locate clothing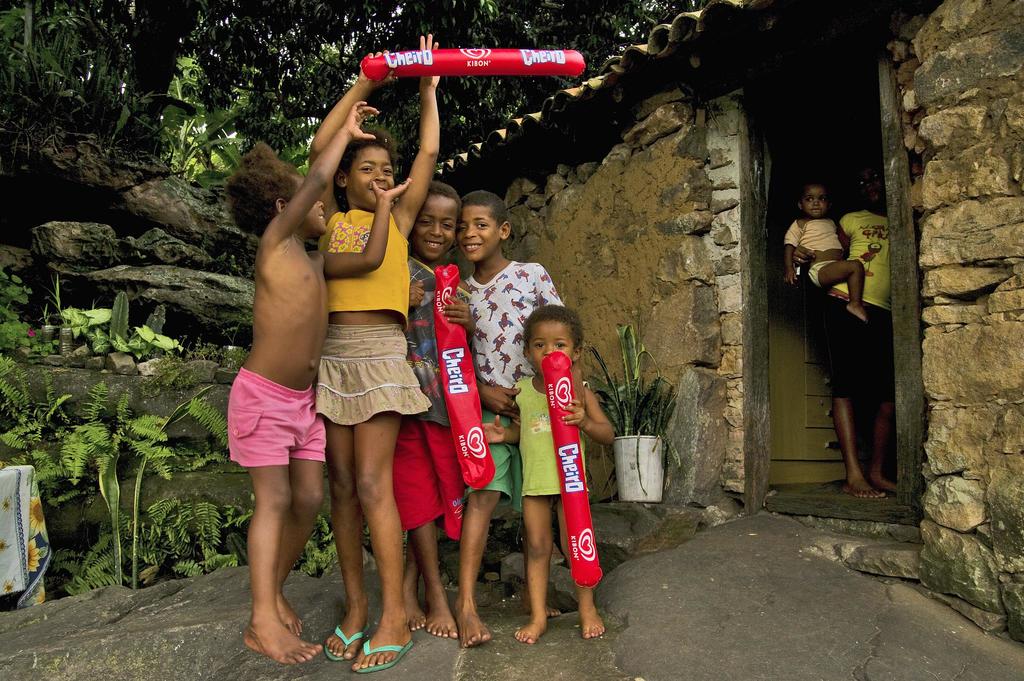
824:209:900:400
